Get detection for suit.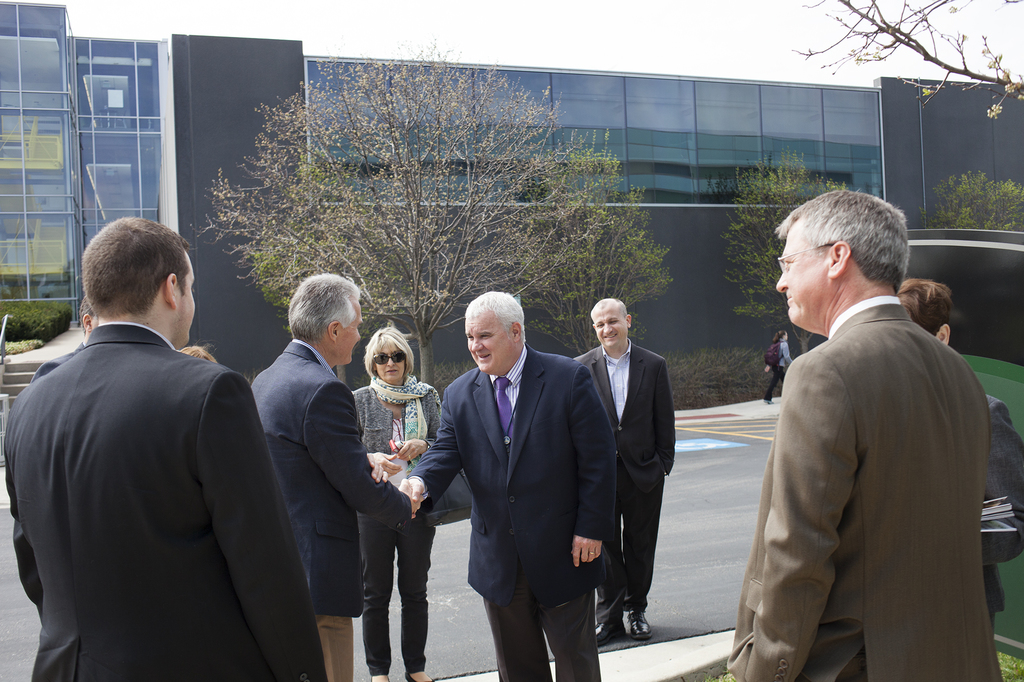
Detection: region(4, 319, 329, 681).
